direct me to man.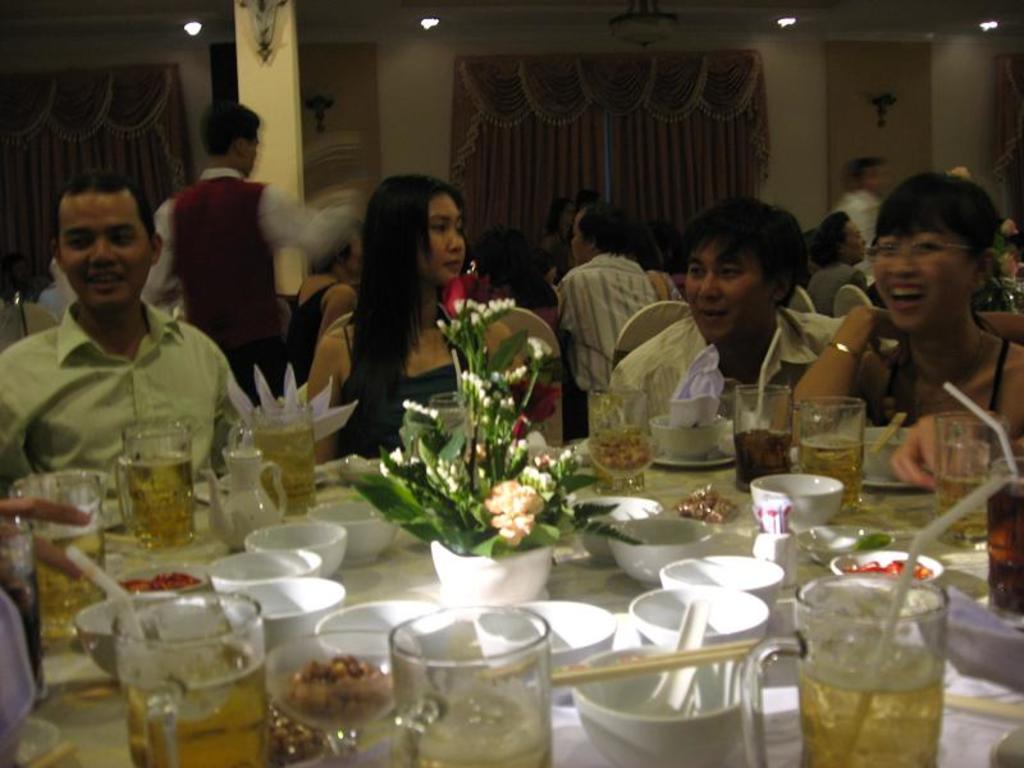
Direction: crop(833, 143, 895, 284).
